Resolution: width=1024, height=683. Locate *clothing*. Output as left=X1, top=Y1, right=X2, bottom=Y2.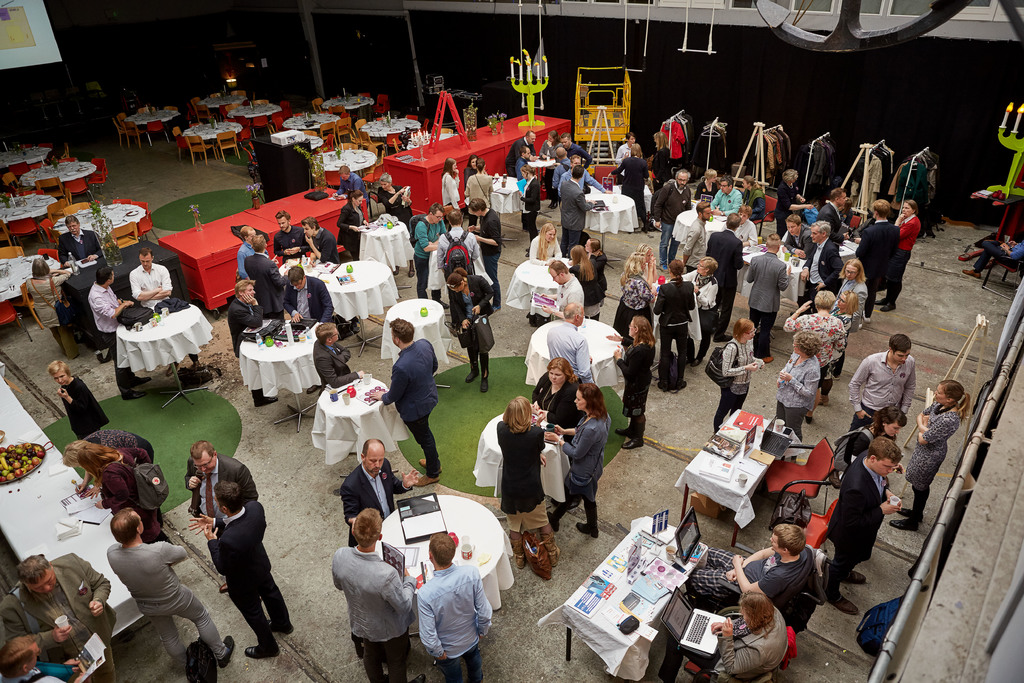
left=714, top=611, right=795, bottom=682.
